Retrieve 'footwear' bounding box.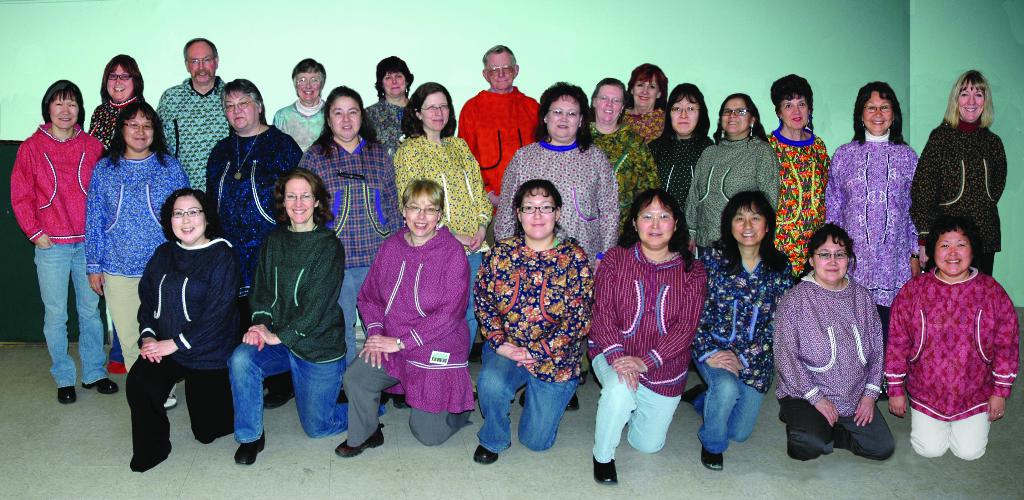
Bounding box: {"left": 233, "top": 435, "right": 262, "bottom": 467}.
